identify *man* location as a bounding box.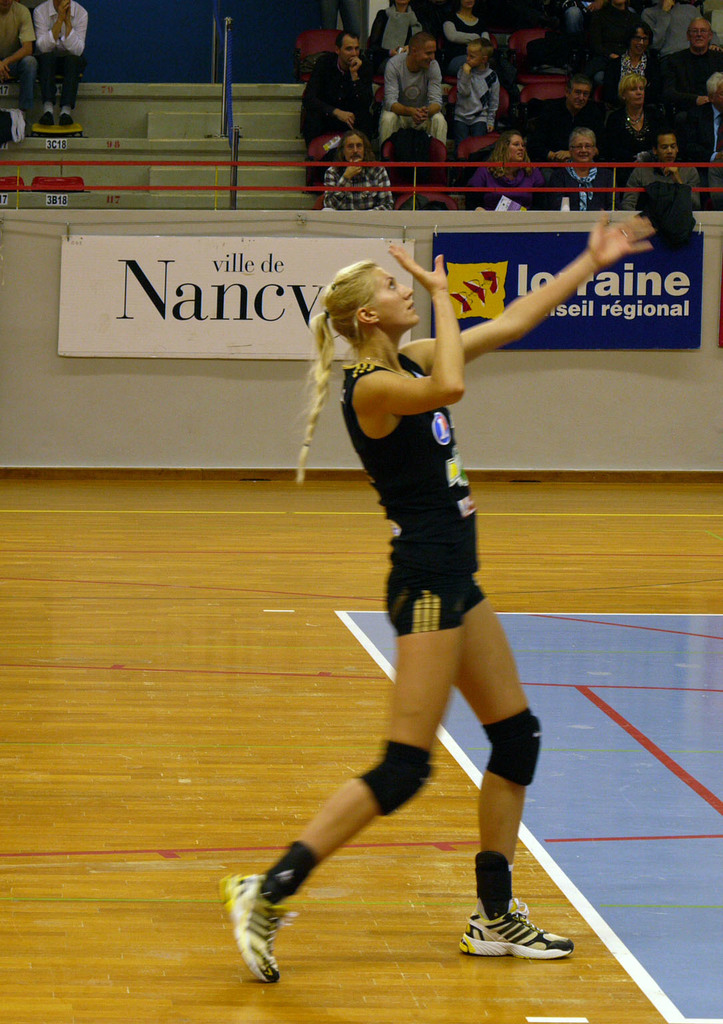
pyautogui.locateOnScreen(659, 15, 722, 144).
